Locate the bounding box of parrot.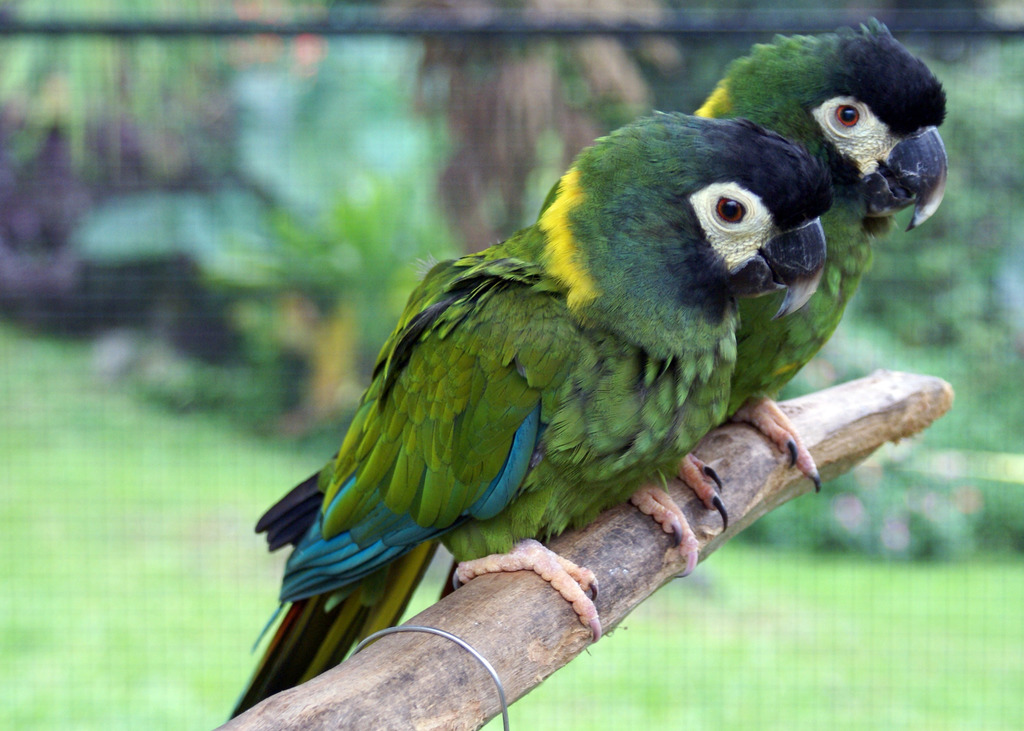
Bounding box: 689,16,951,540.
